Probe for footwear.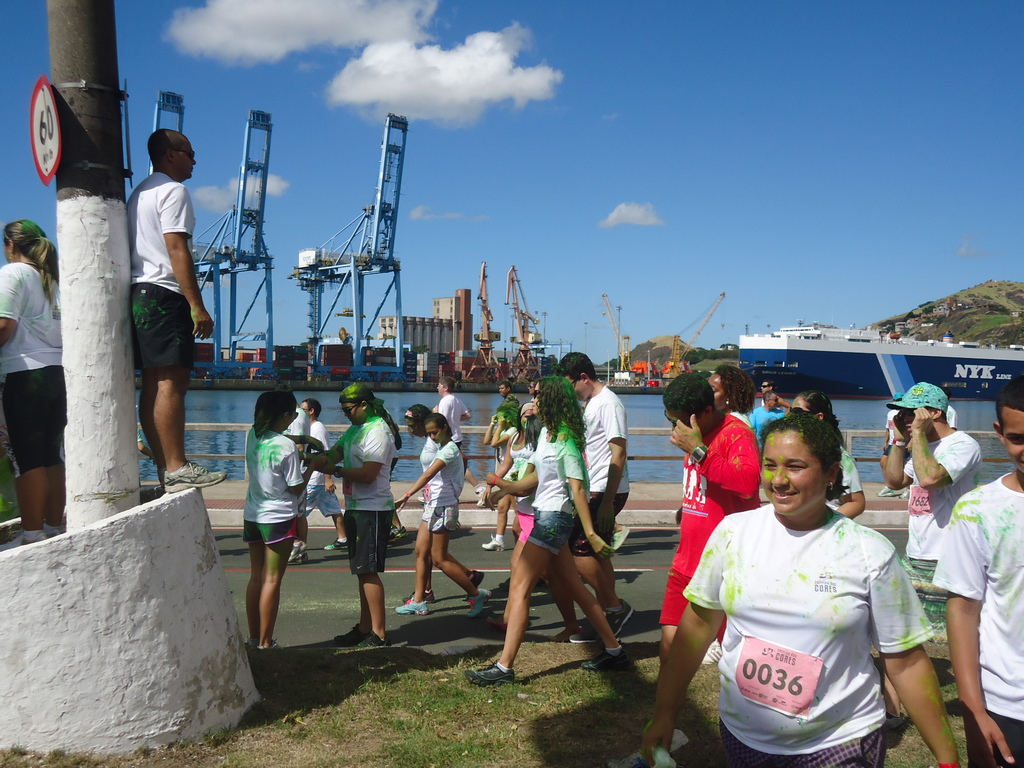
Probe result: [250, 634, 259, 648].
